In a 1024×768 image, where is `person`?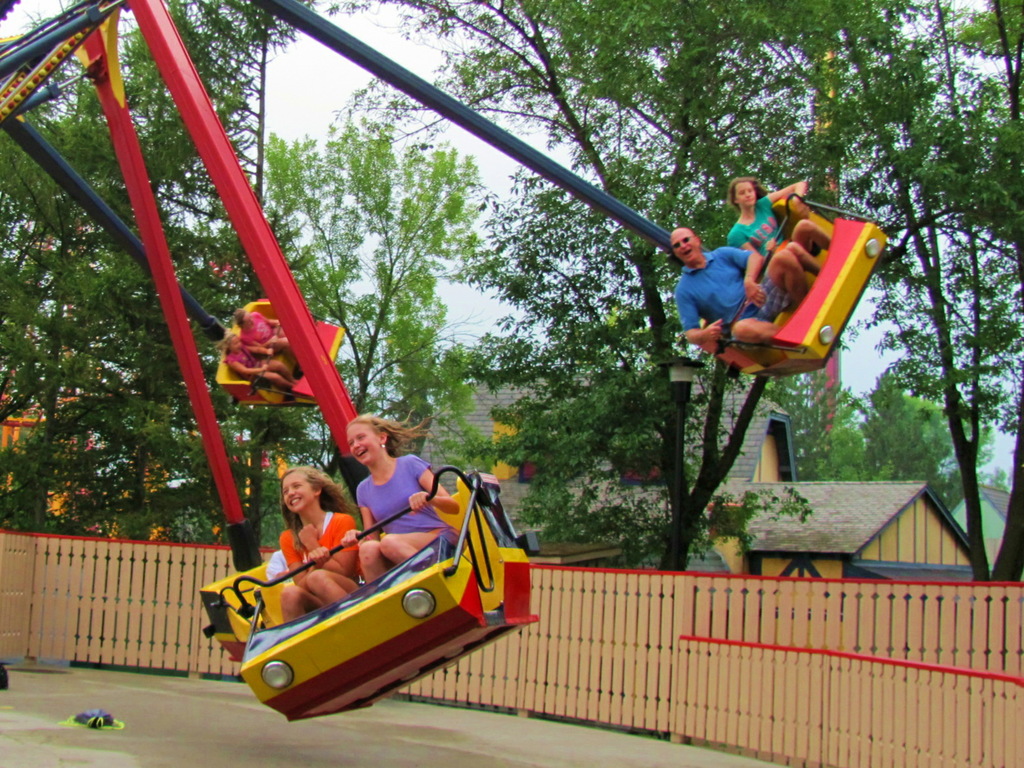
pyautogui.locateOnScreen(230, 305, 307, 373).
